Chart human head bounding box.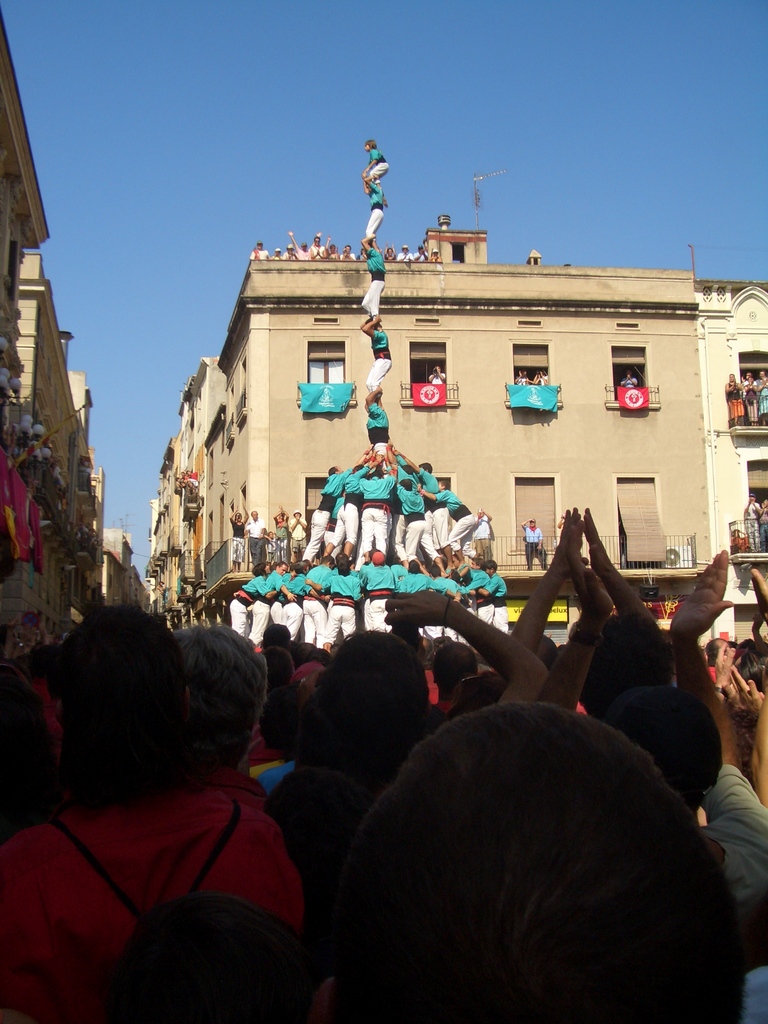
Charted: bbox=(29, 614, 210, 822).
